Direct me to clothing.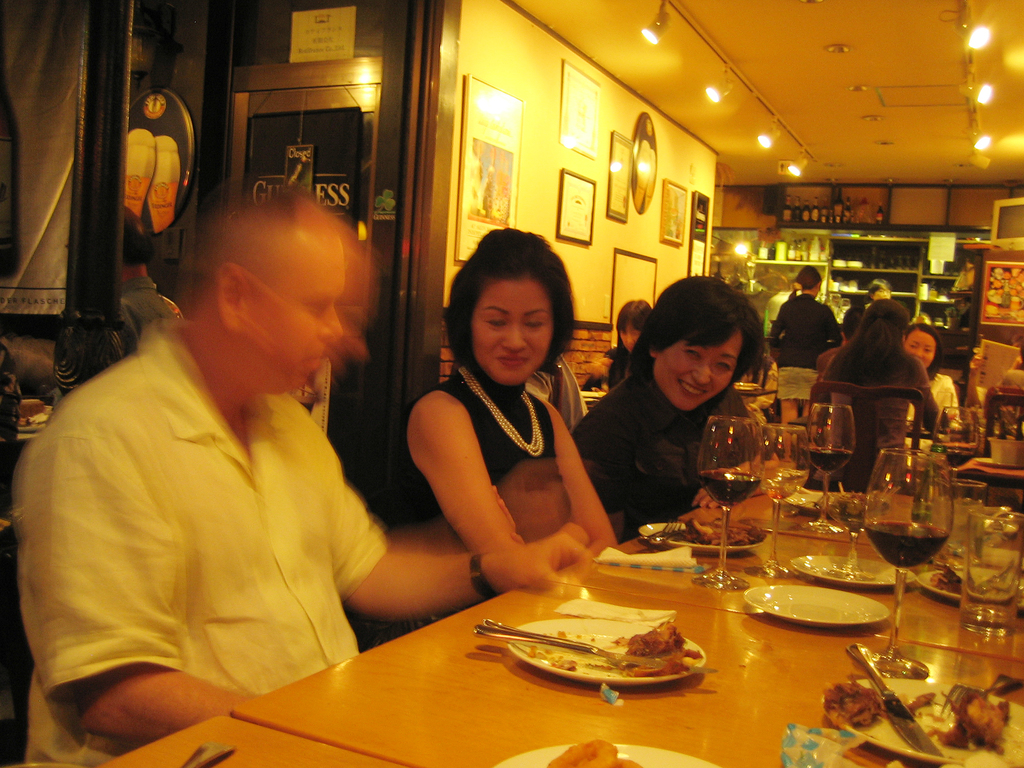
Direction: Rect(566, 372, 769, 548).
